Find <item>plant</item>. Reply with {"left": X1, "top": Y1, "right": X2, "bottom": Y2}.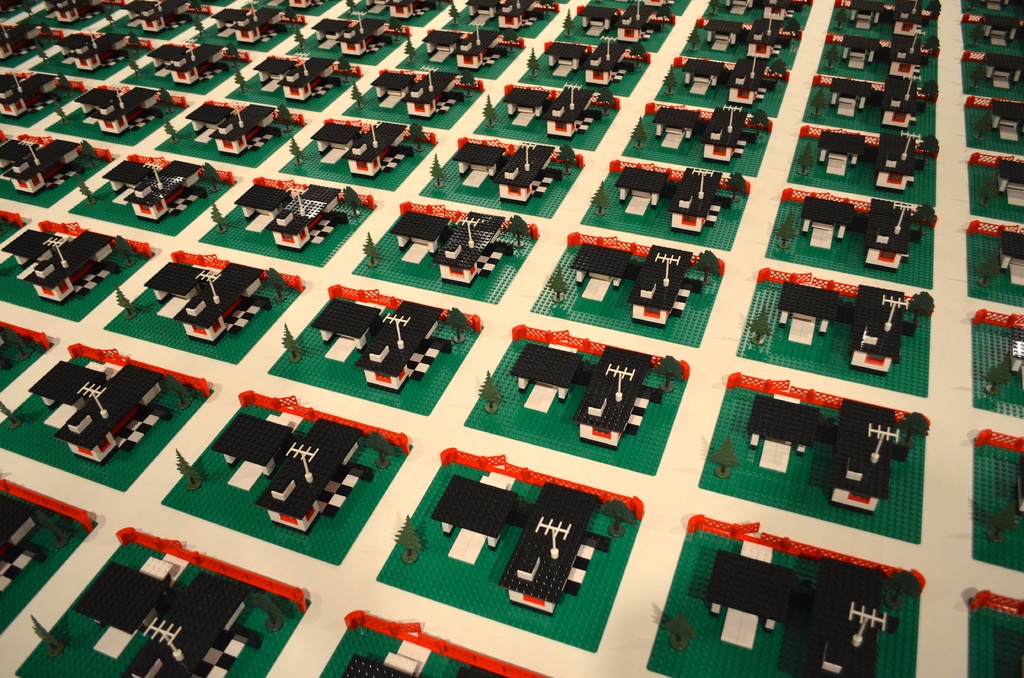
{"left": 360, "top": 426, "right": 396, "bottom": 468}.
